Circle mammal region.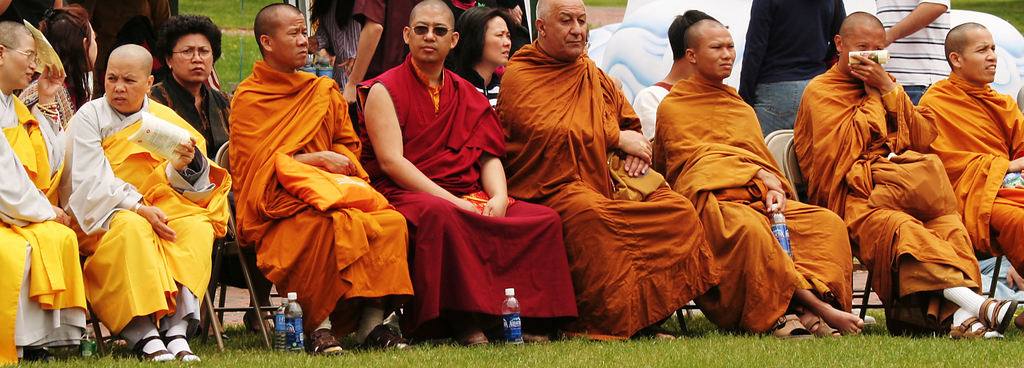
Region: [449, 10, 511, 108].
